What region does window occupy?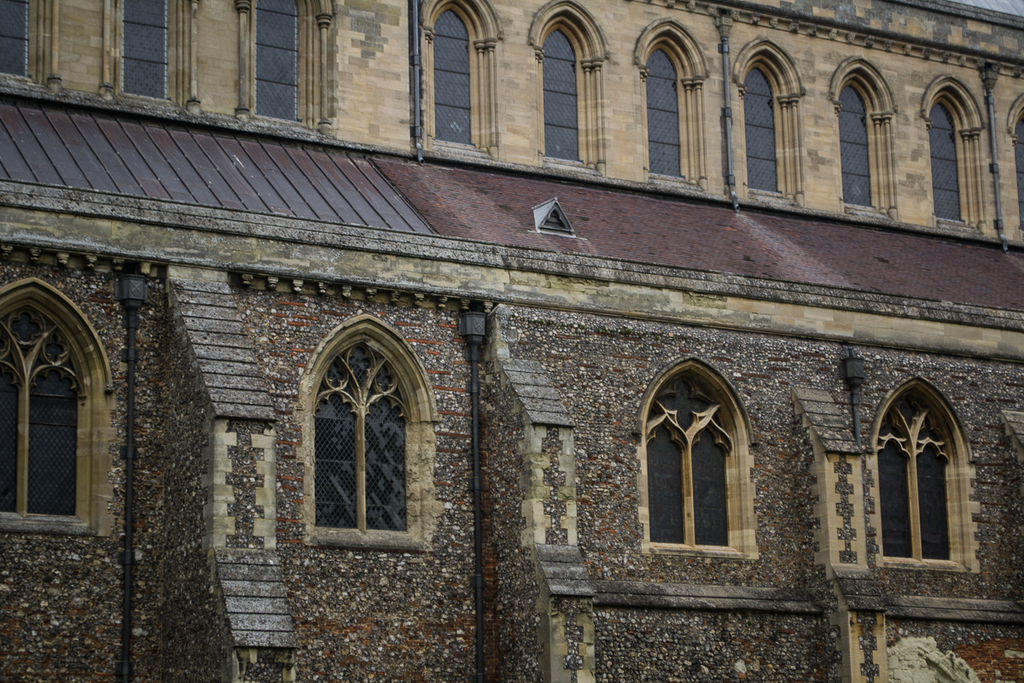
<bbox>434, 6, 474, 143</bbox>.
